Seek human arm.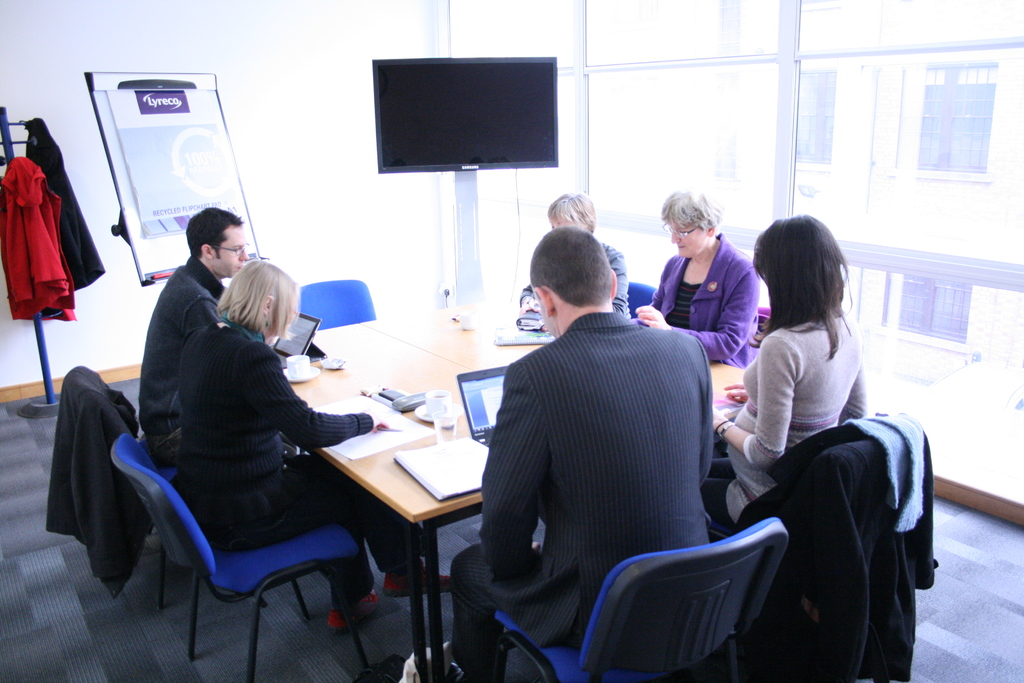
locate(479, 359, 535, 587).
